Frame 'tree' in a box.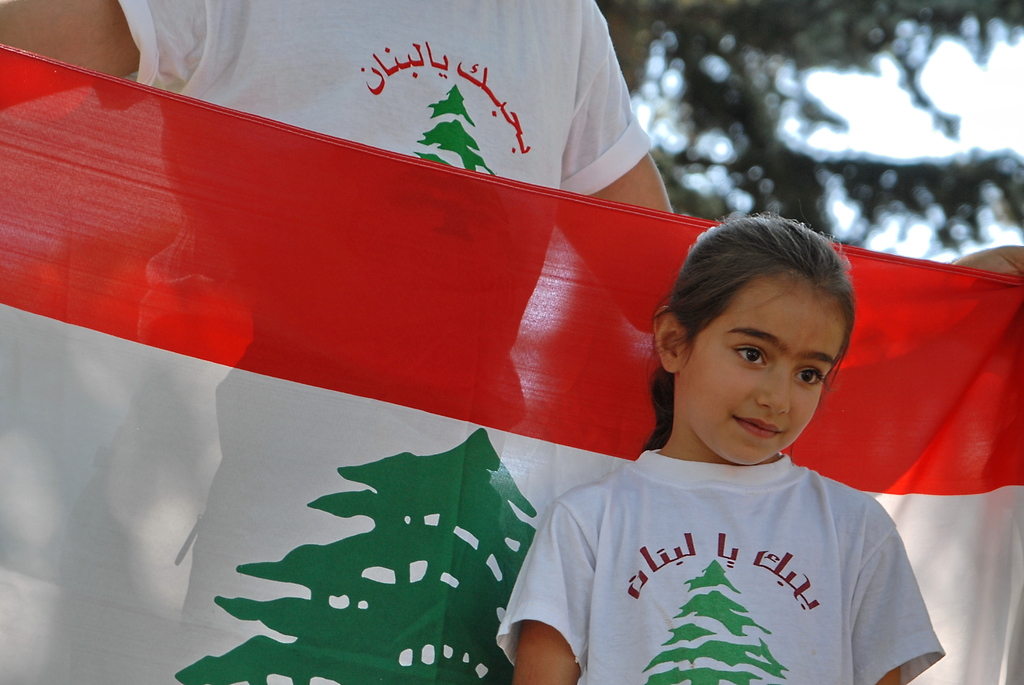
172, 425, 543, 684.
